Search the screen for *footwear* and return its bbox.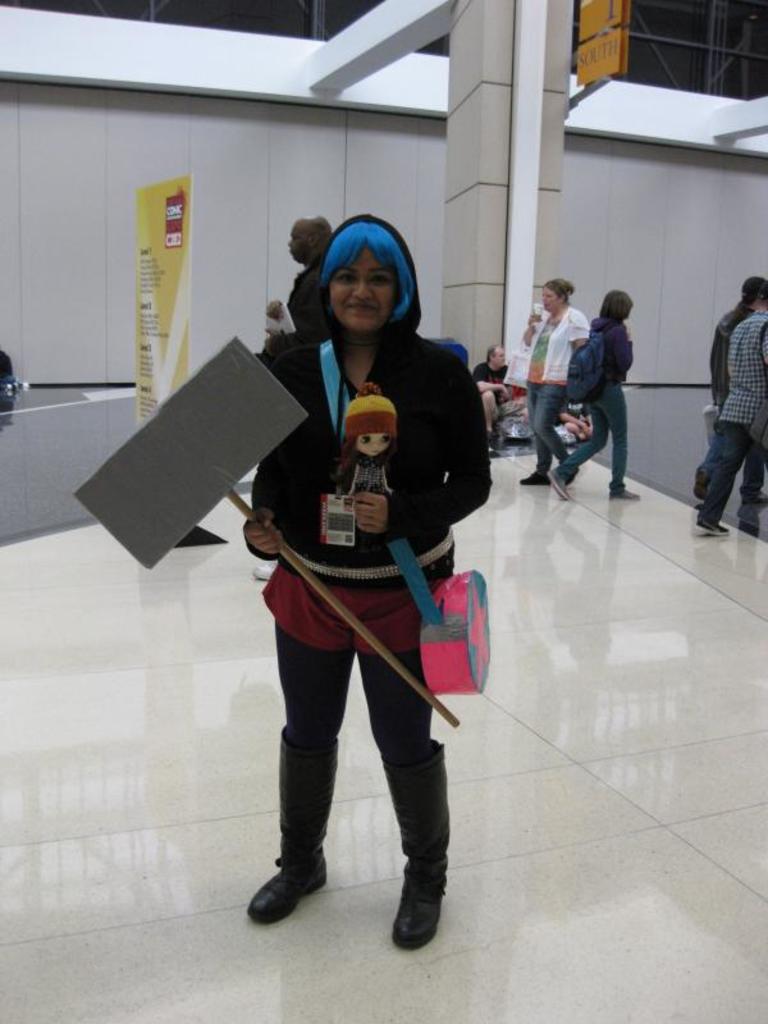
Found: region(607, 490, 637, 500).
